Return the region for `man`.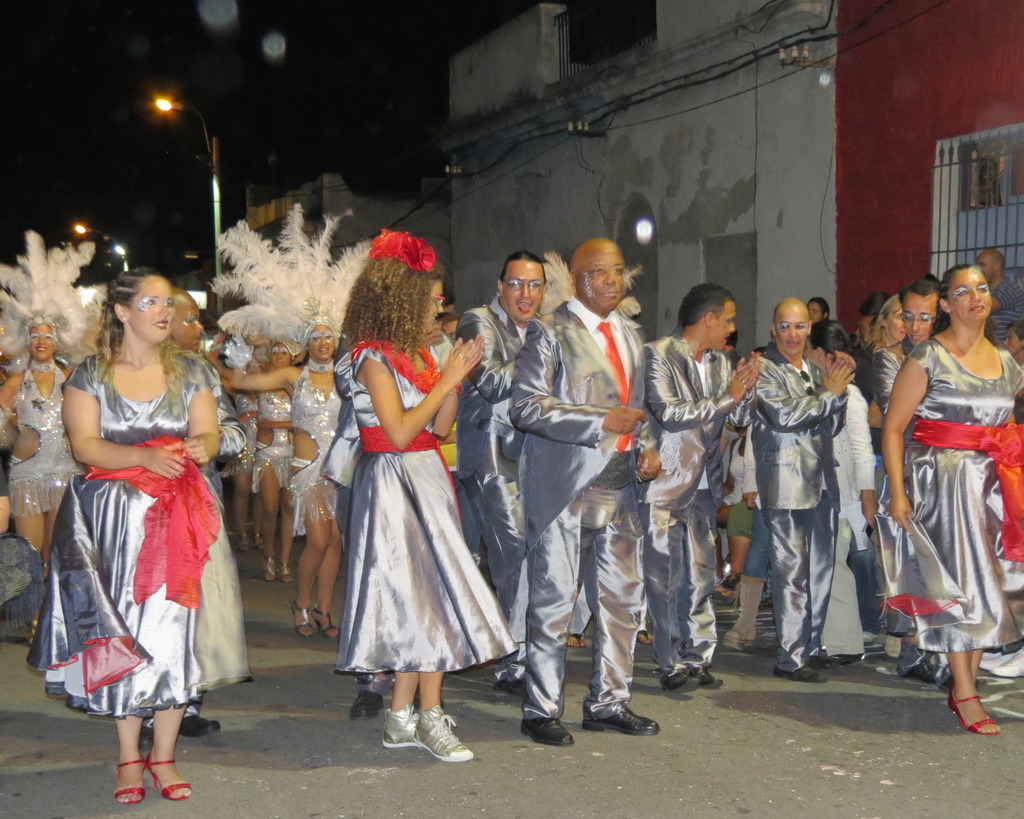
left=869, top=277, right=943, bottom=415.
